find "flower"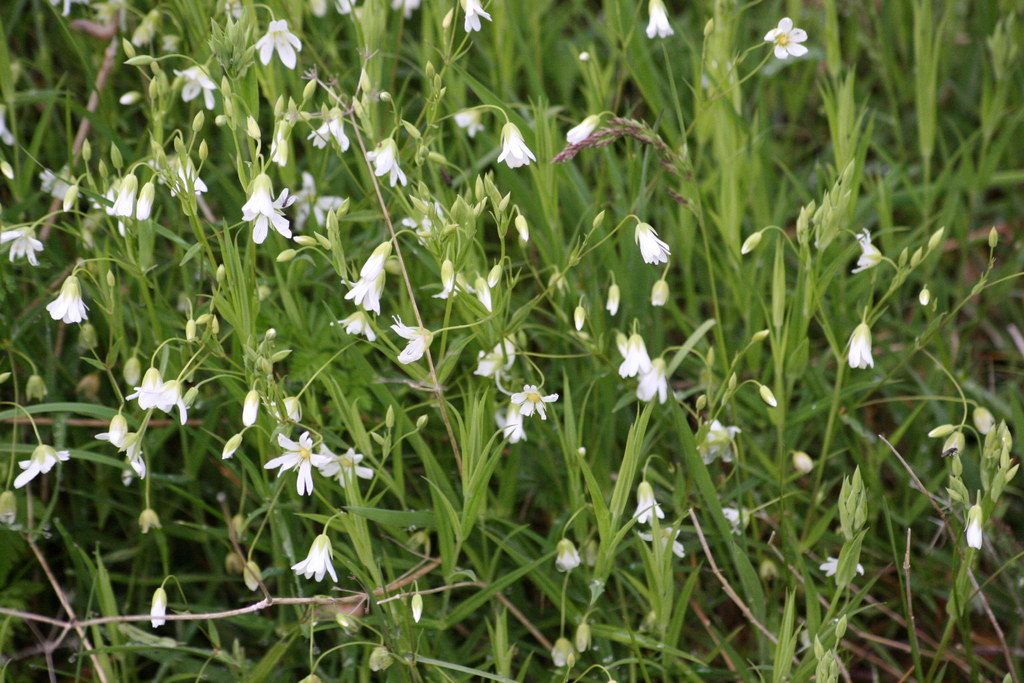
l=635, t=367, r=666, b=400
